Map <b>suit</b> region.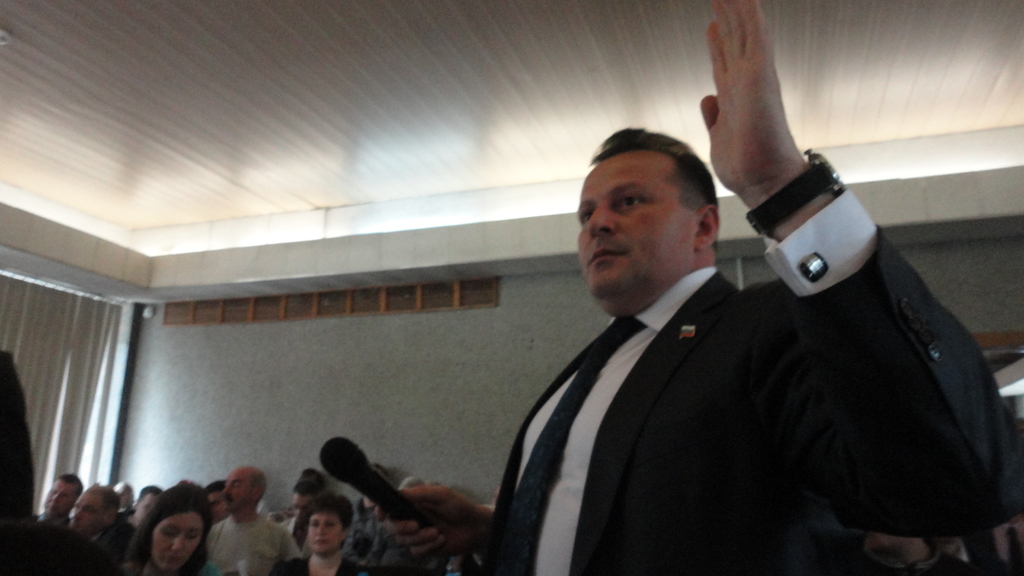
Mapped to {"left": 481, "top": 135, "right": 968, "bottom": 563}.
